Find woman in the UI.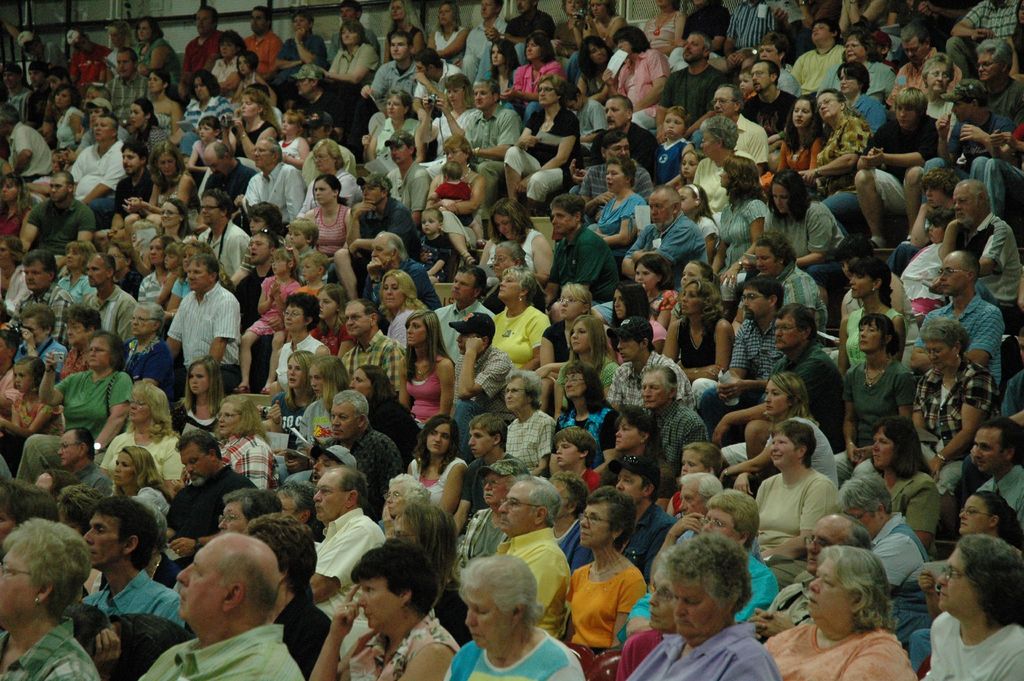
UI element at <bbox>797, 94, 871, 193</bbox>.
